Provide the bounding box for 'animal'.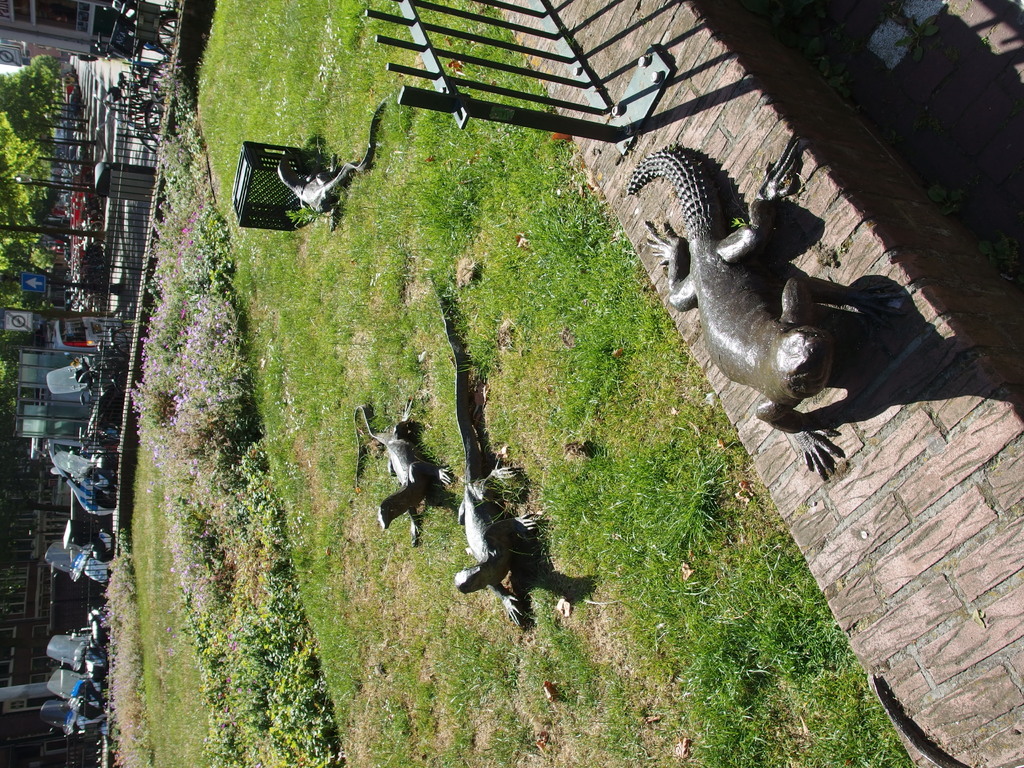
[356, 406, 454, 554].
